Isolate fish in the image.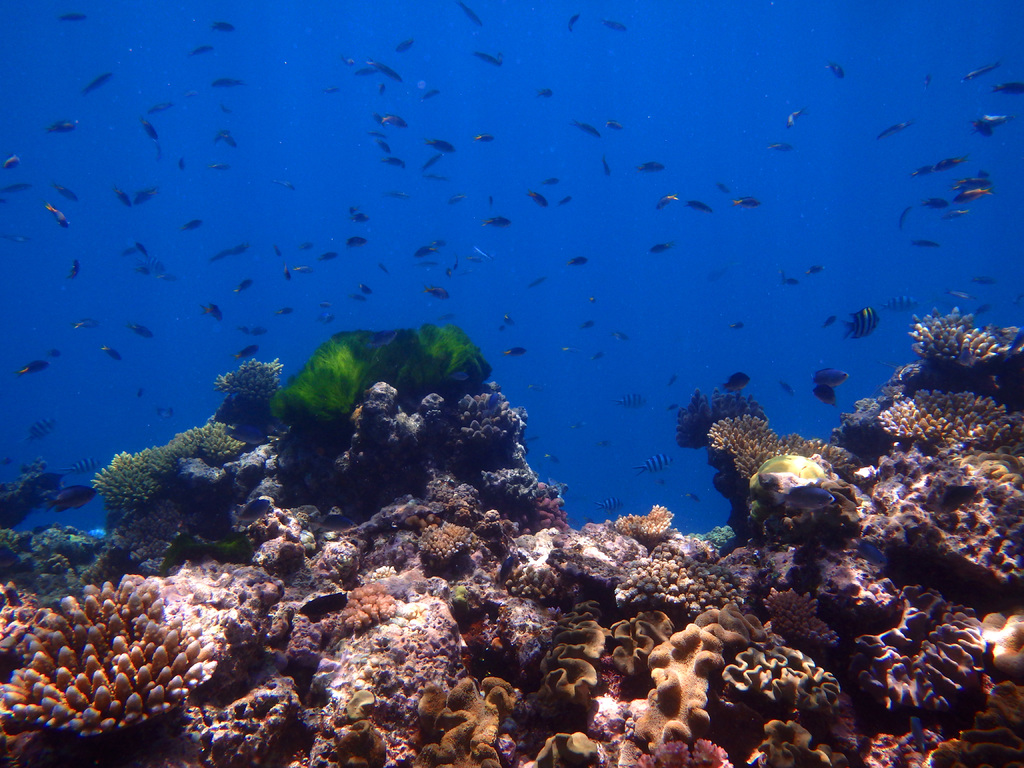
Isolated region: 964,61,1004,82.
